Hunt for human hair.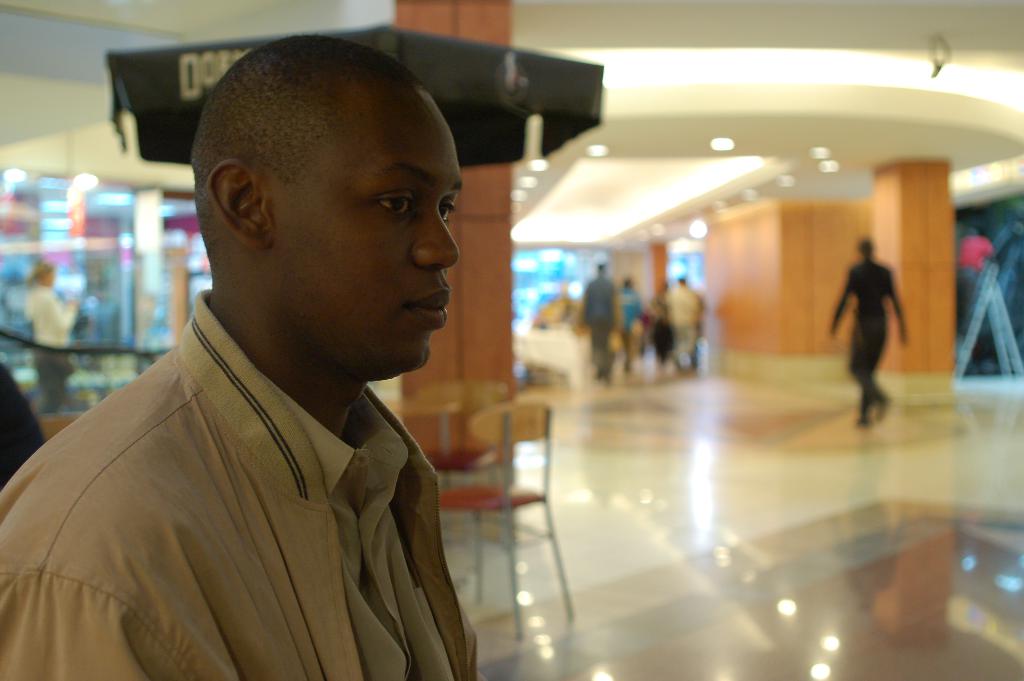
Hunted down at bbox=(193, 45, 452, 277).
